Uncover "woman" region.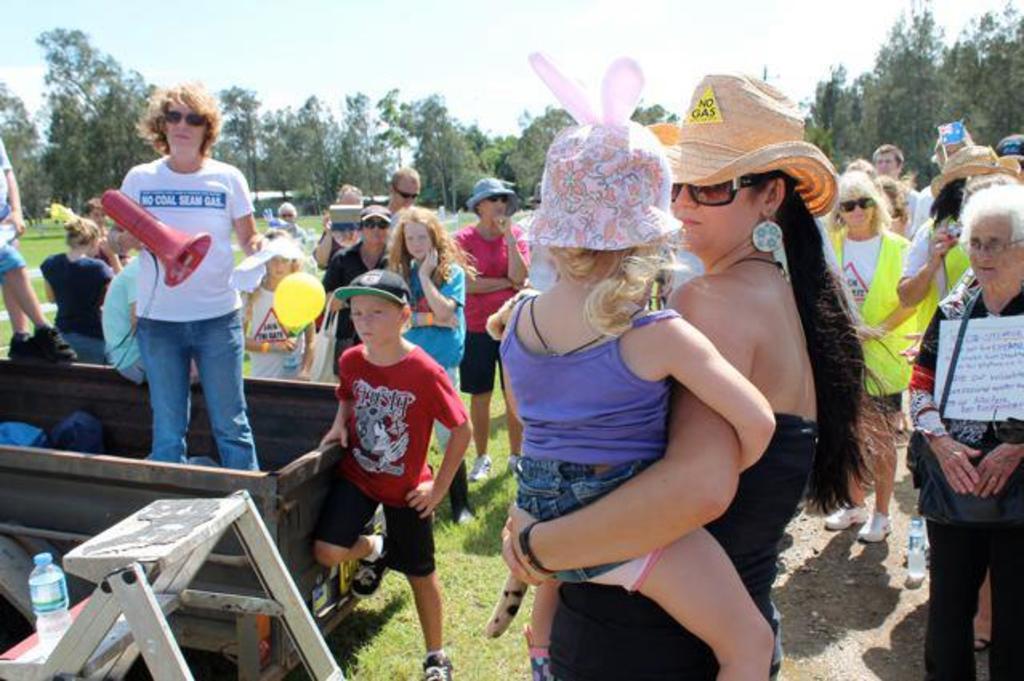
Uncovered: [454,178,526,486].
